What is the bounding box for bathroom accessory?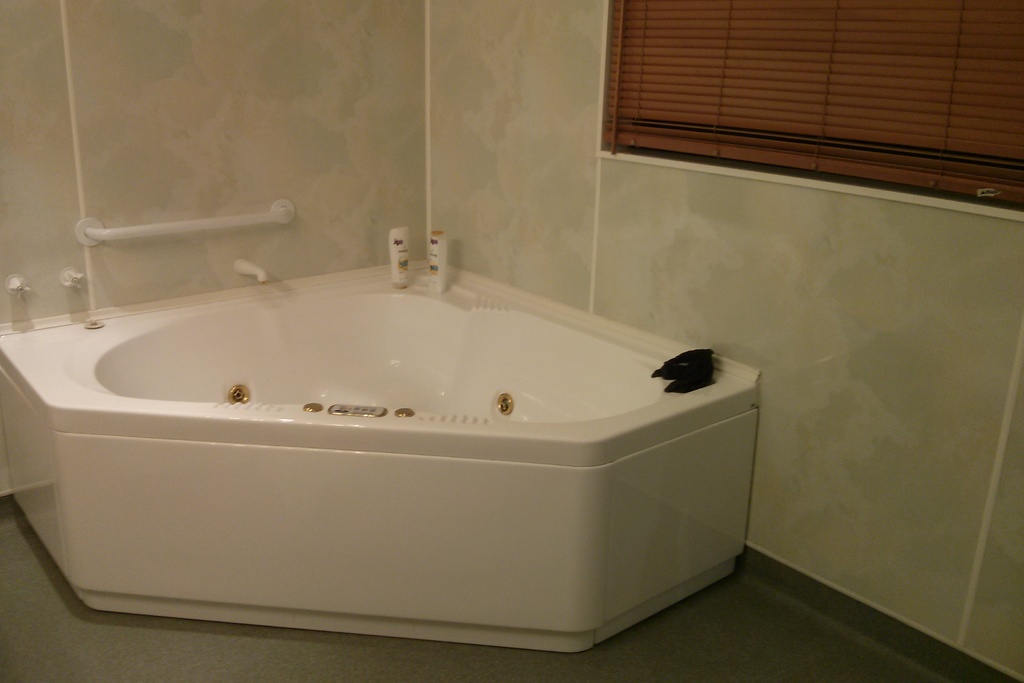
region(75, 199, 296, 248).
